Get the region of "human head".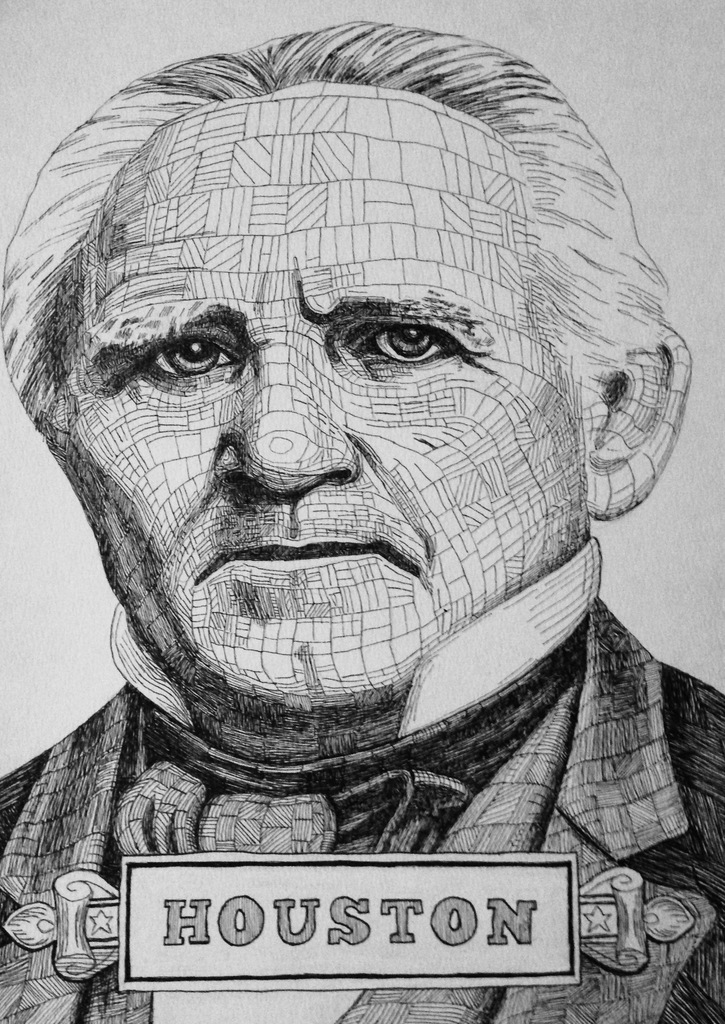
box(58, 19, 611, 734).
